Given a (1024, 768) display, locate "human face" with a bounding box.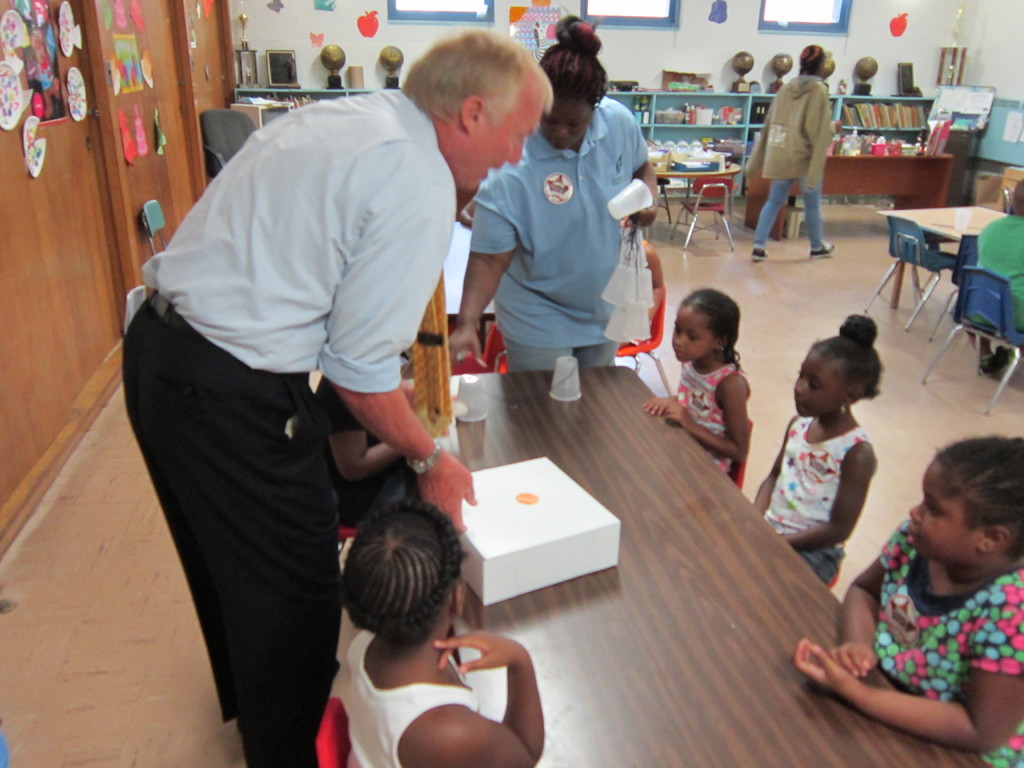
Located: locate(797, 351, 831, 416).
